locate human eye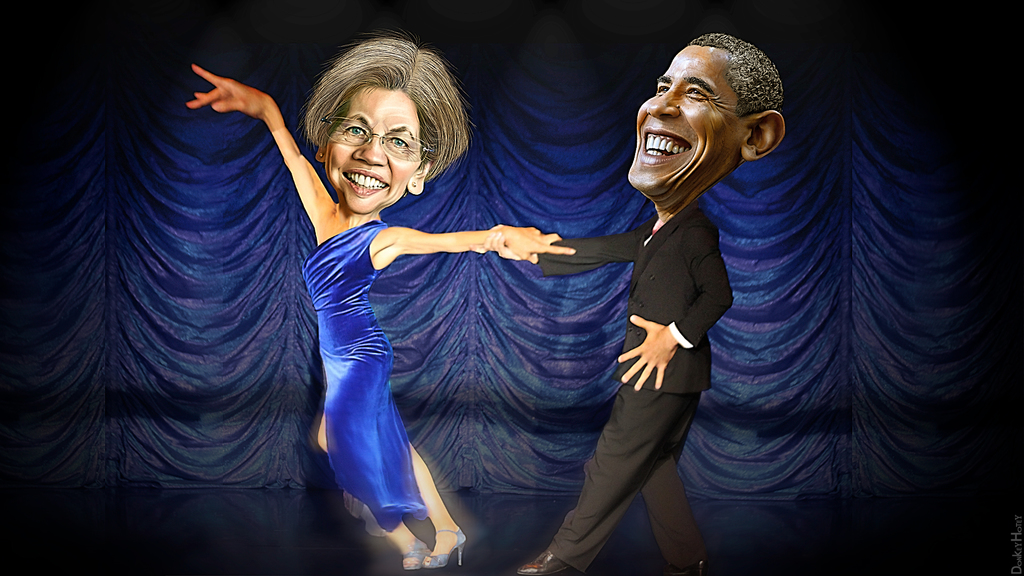
locate(341, 119, 367, 140)
